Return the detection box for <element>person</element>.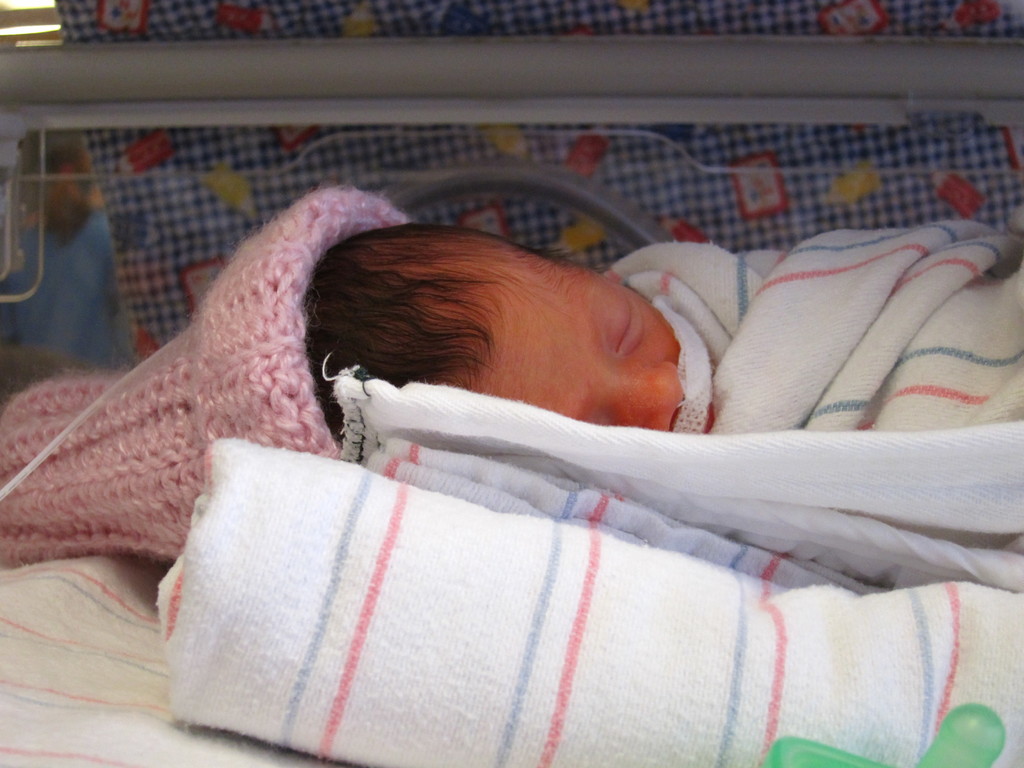
box(301, 213, 700, 438).
